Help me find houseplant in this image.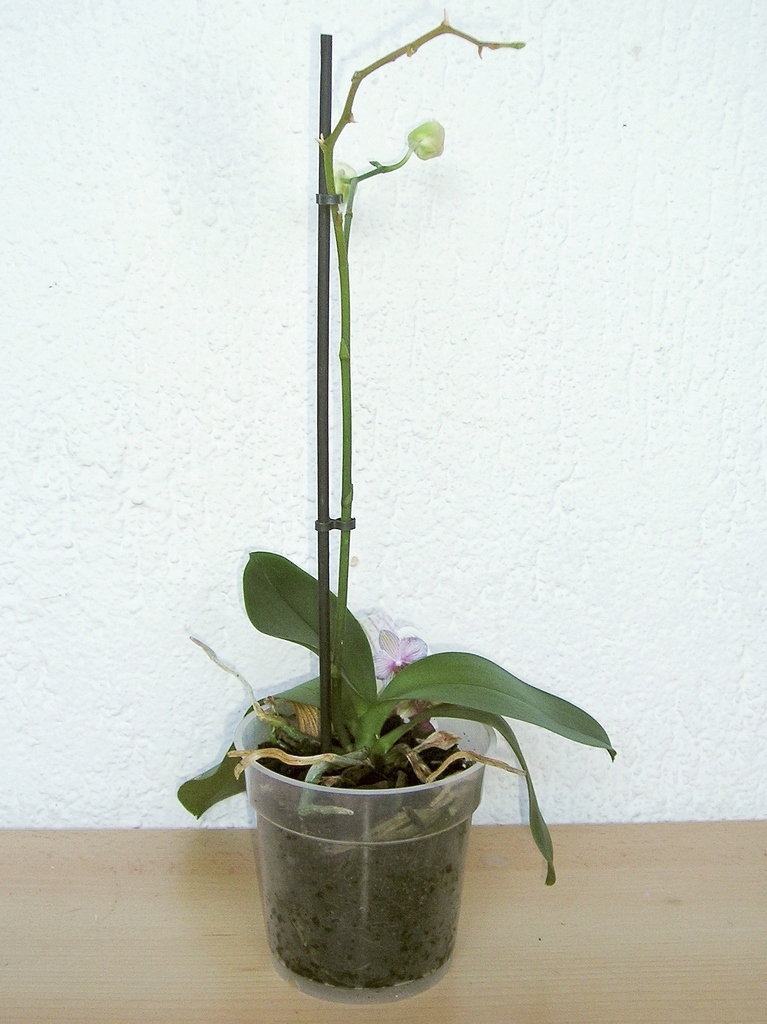
Found it: bbox(157, 42, 623, 1018).
